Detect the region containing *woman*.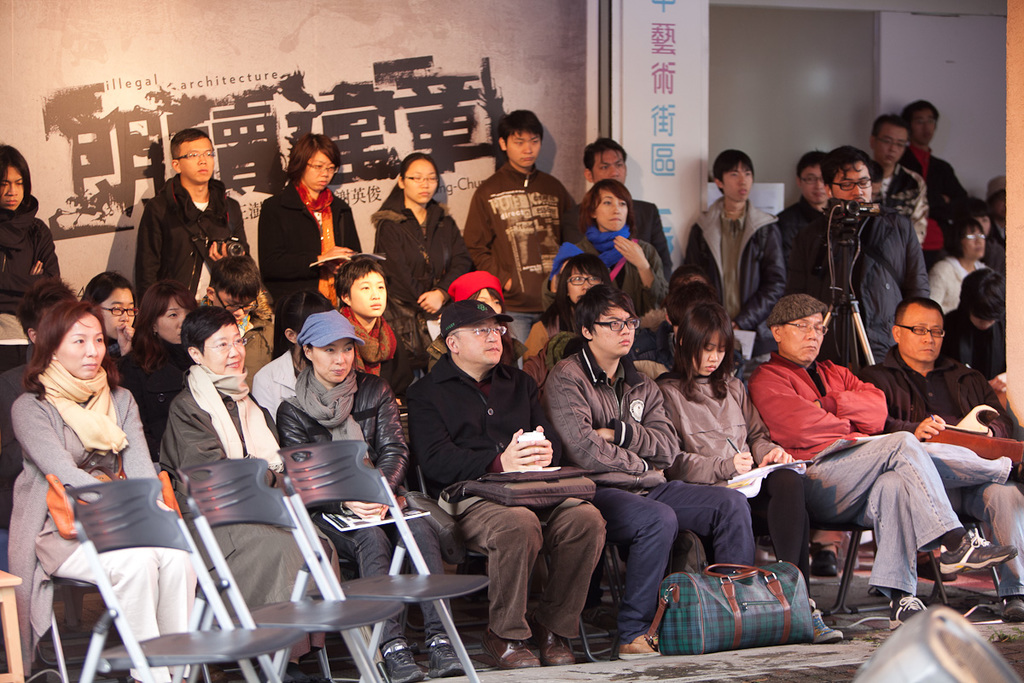
left=369, top=148, right=476, bottom=386.
